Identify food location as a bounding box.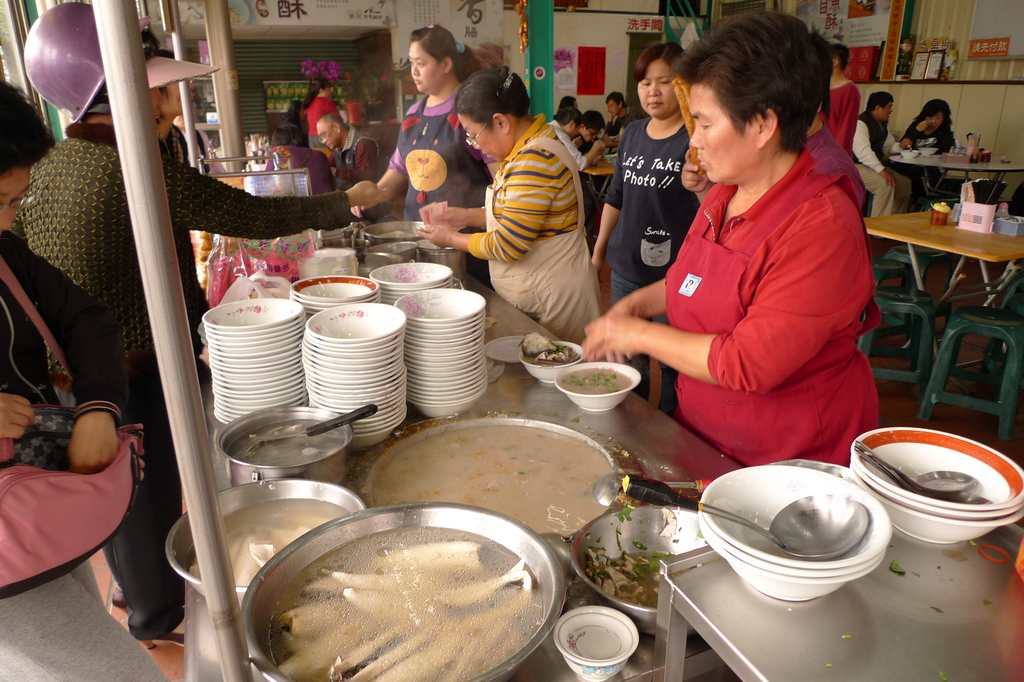
(557, 365, 634, 395).
